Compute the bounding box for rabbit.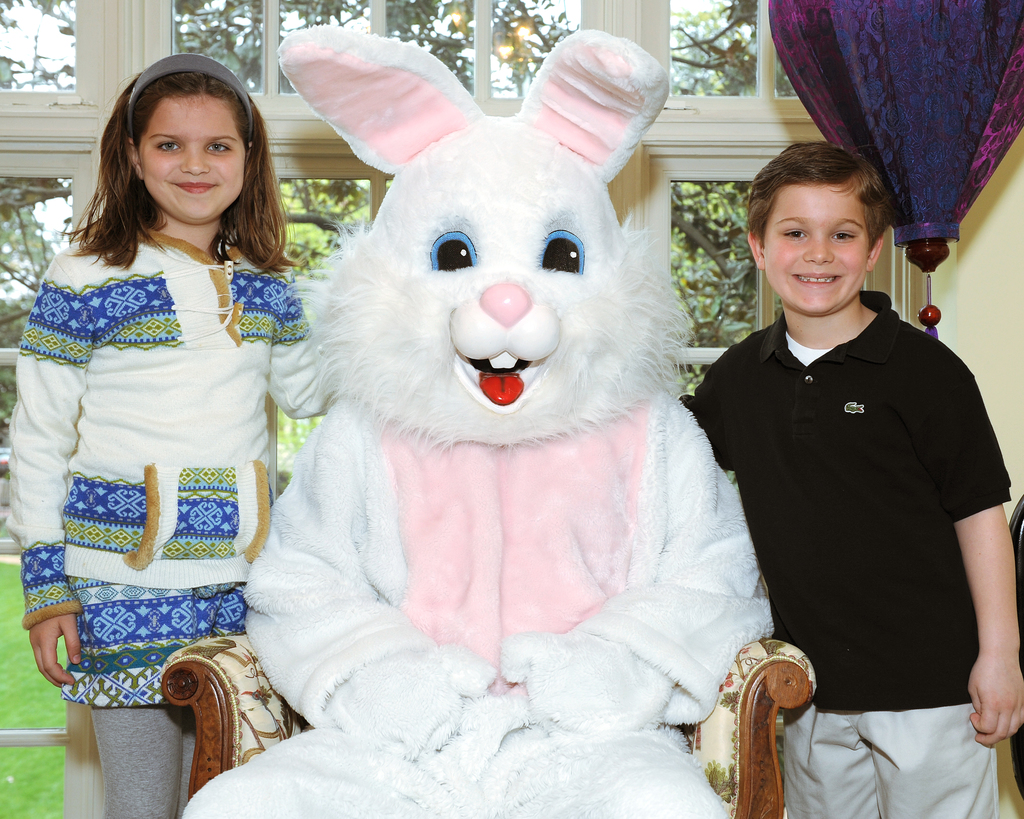
select_region(181, 25, 771, 818).
